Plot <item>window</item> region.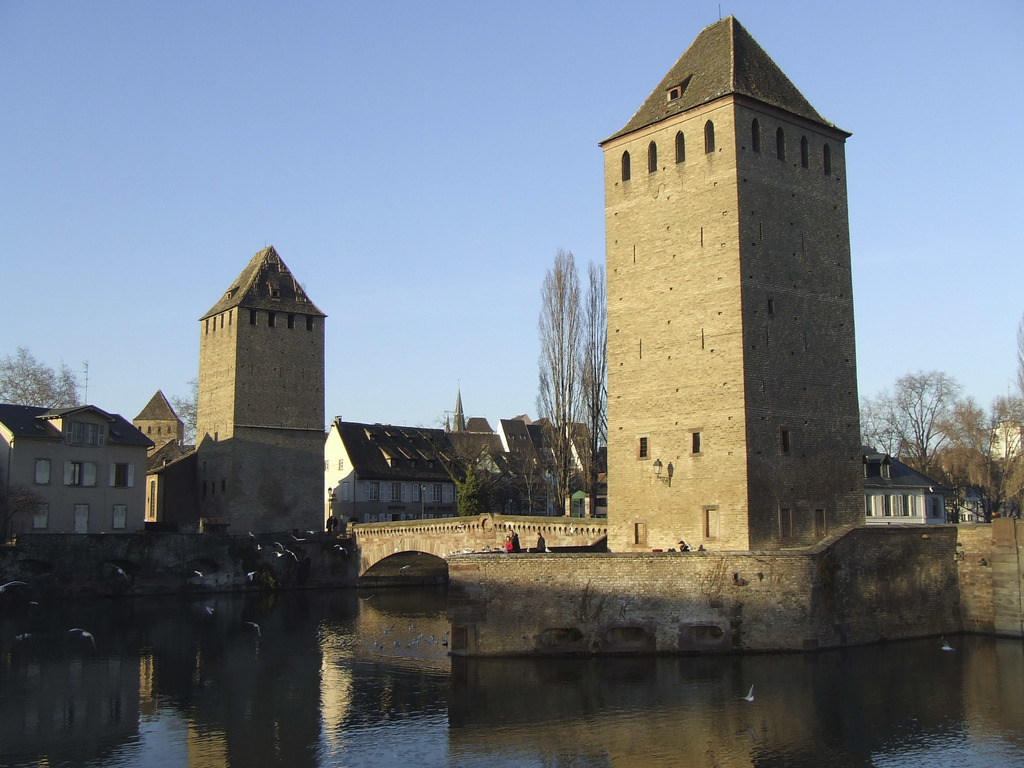
Plotted at {"x1": 568, "y1": 503, "x2": 580, "y2": 520}.
